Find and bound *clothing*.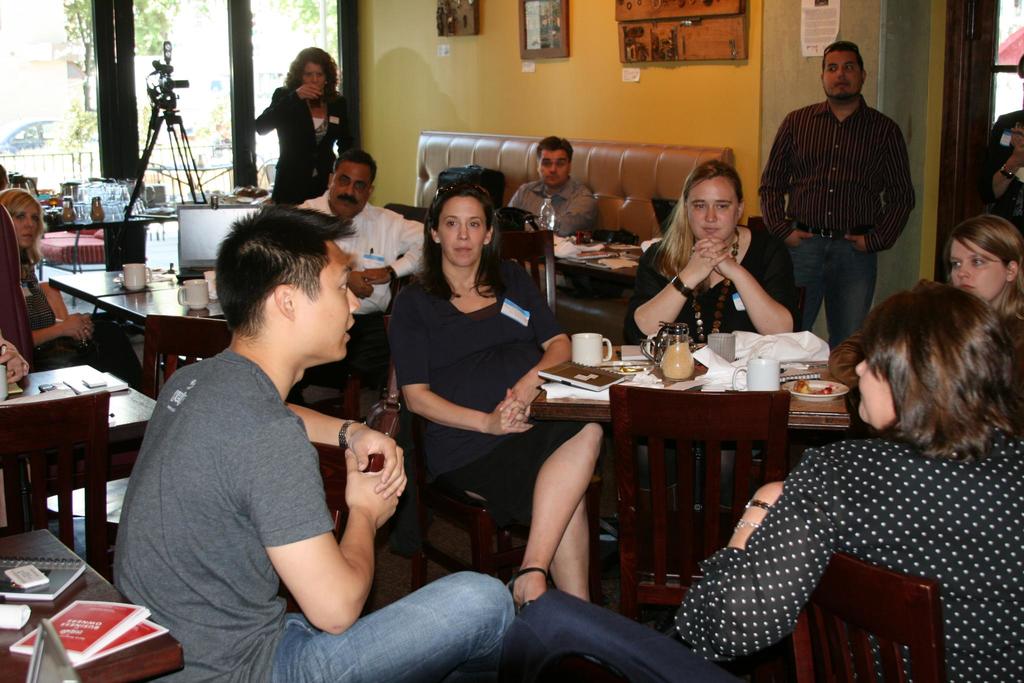
Bound: 763:99:918:238.
